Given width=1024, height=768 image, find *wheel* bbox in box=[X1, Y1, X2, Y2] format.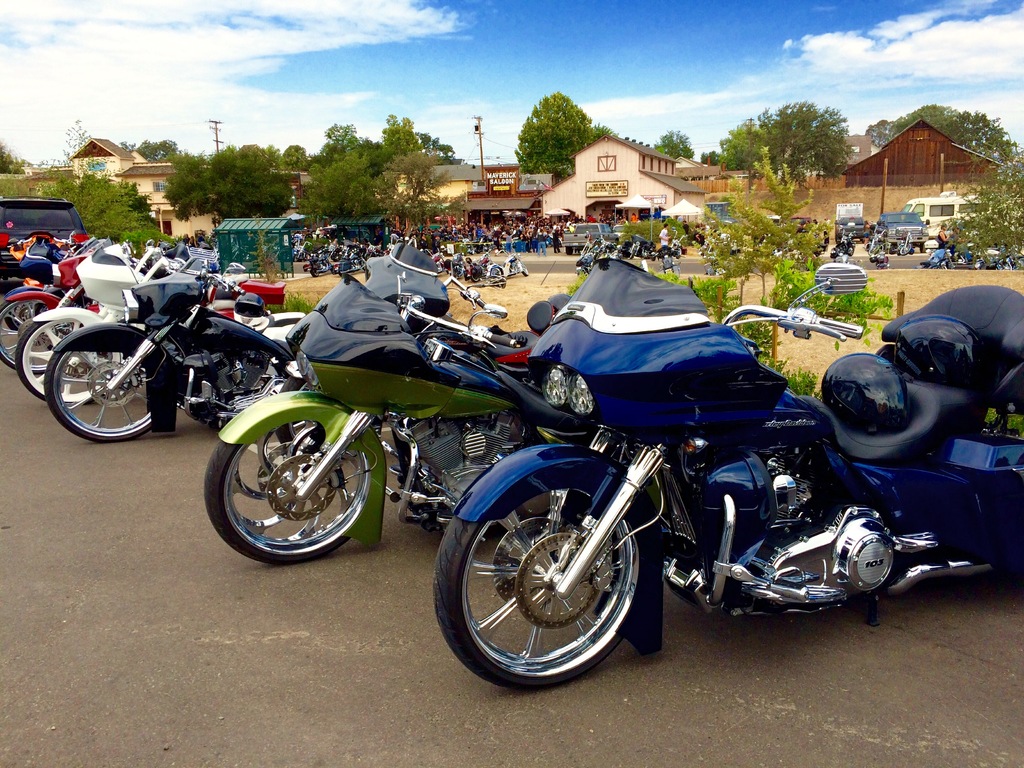
box=[433, 487, 640, 691].
